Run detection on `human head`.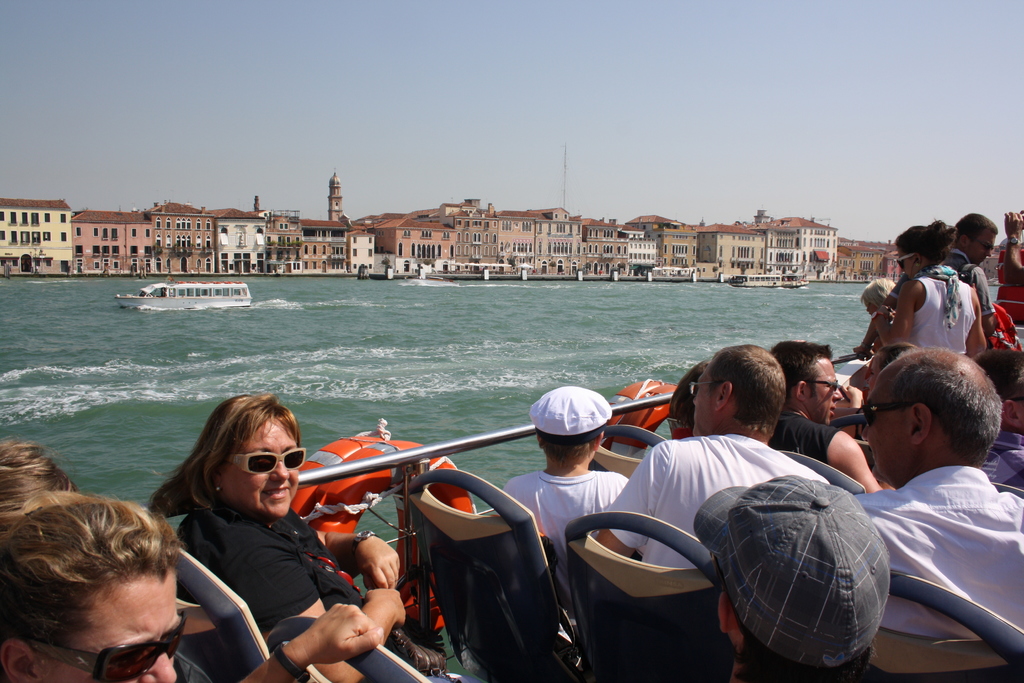
Result: [531,389,608,468].
